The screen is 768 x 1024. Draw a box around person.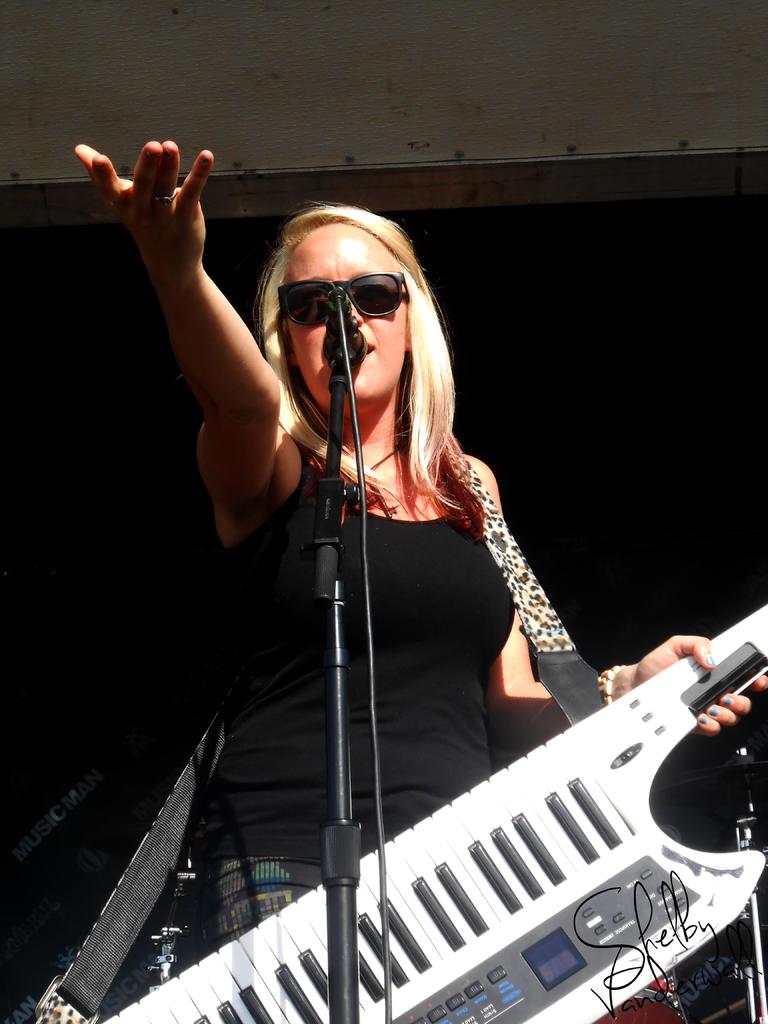
box(124, 173, 677, 954).
